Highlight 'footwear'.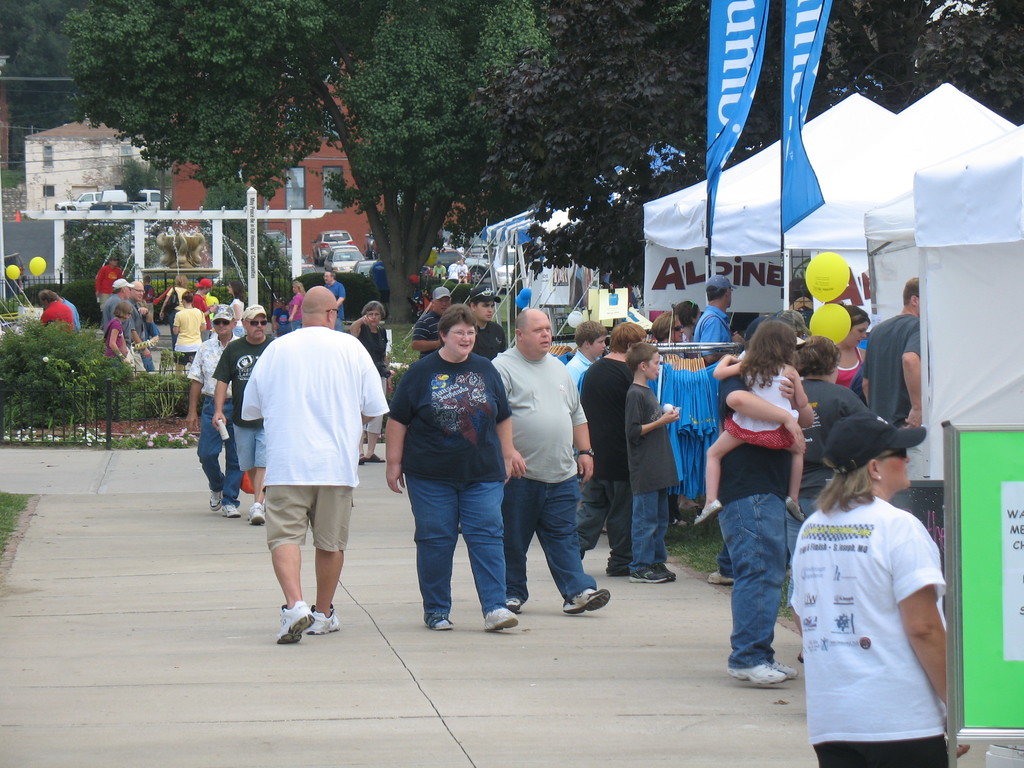
Highlighted region: bbox=(205, 490, 224, 511).
